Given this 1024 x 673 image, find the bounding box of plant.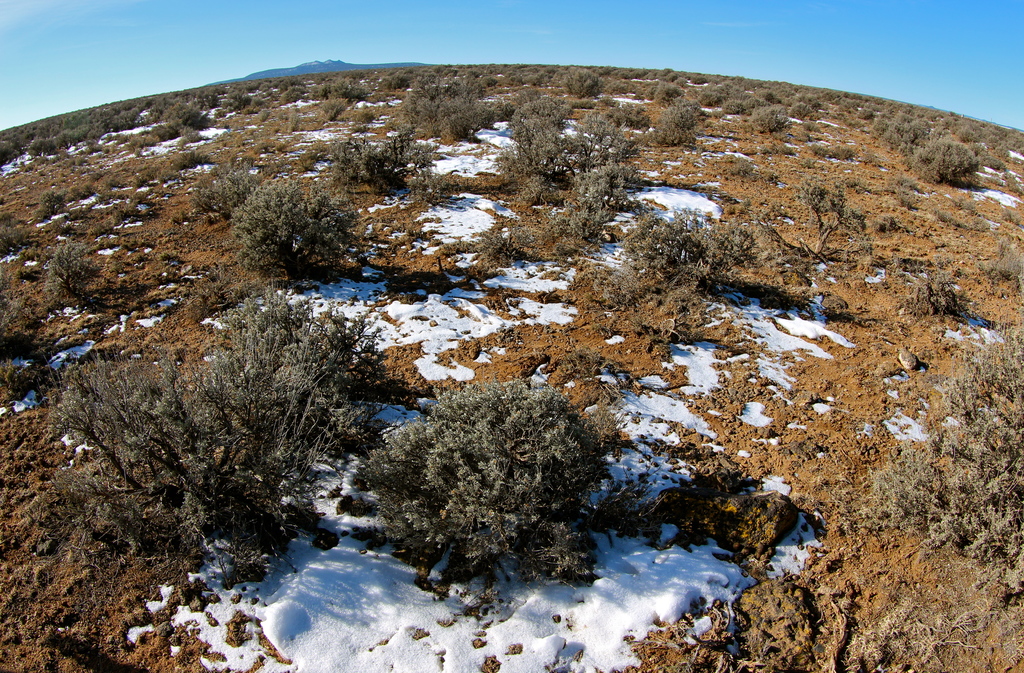
x1=749 y1=104 x2=788 y2=132.
